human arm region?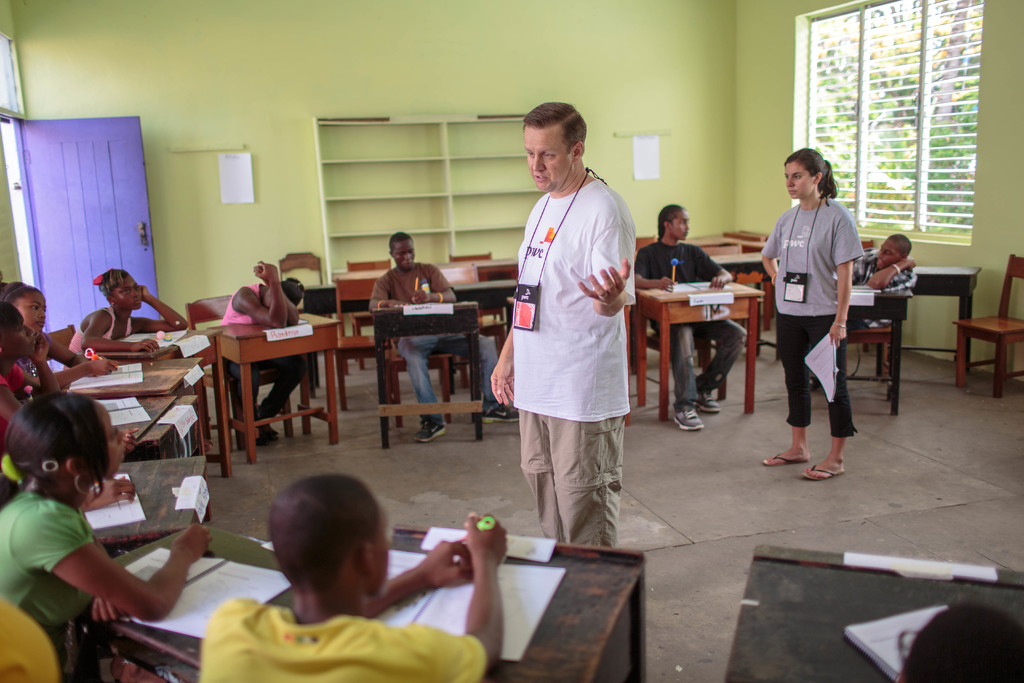
72 305 175 355
